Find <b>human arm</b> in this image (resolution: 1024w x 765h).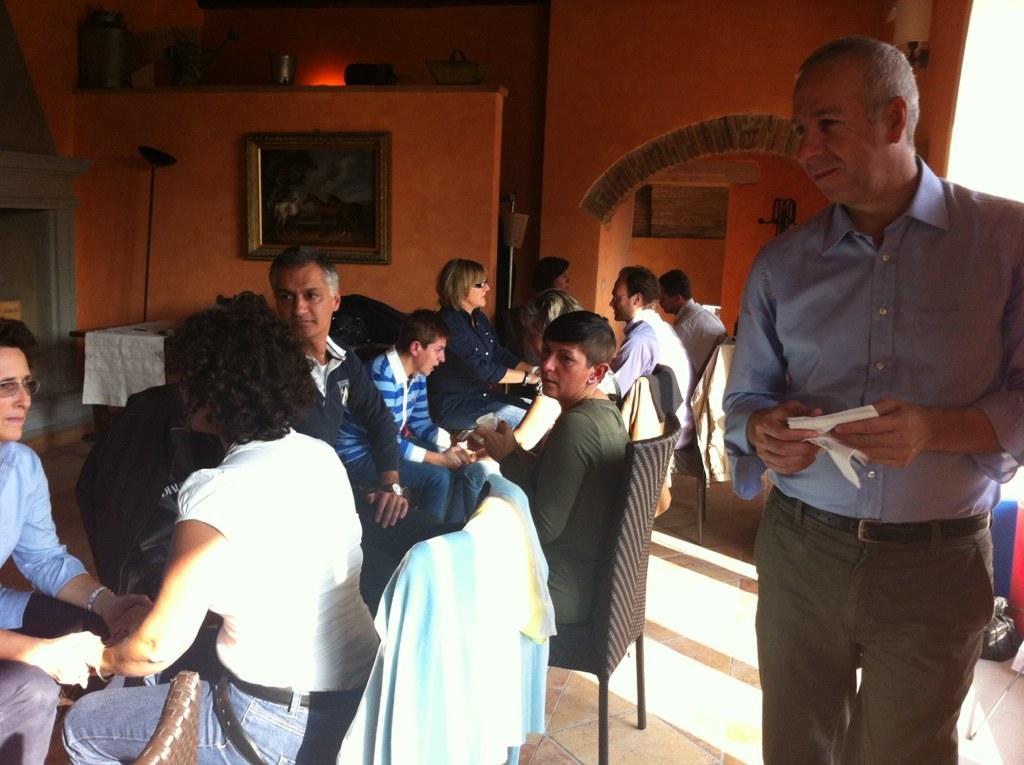
(475, 414, 589, 539).
